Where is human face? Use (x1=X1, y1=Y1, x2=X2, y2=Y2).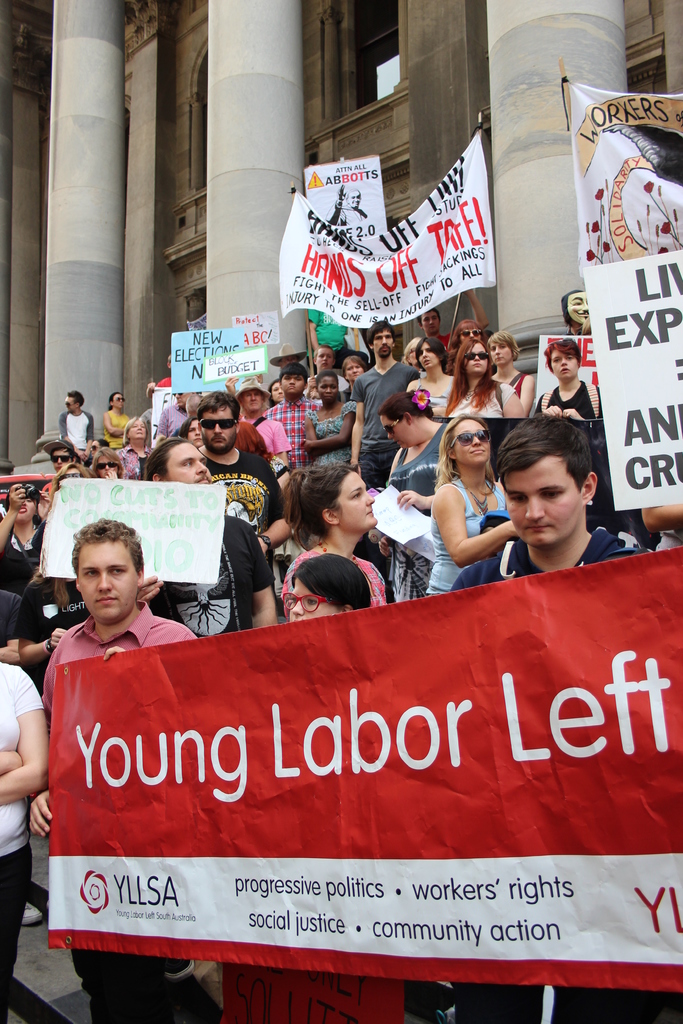
(x1=76, y1=541, x2=137, y2=622).
